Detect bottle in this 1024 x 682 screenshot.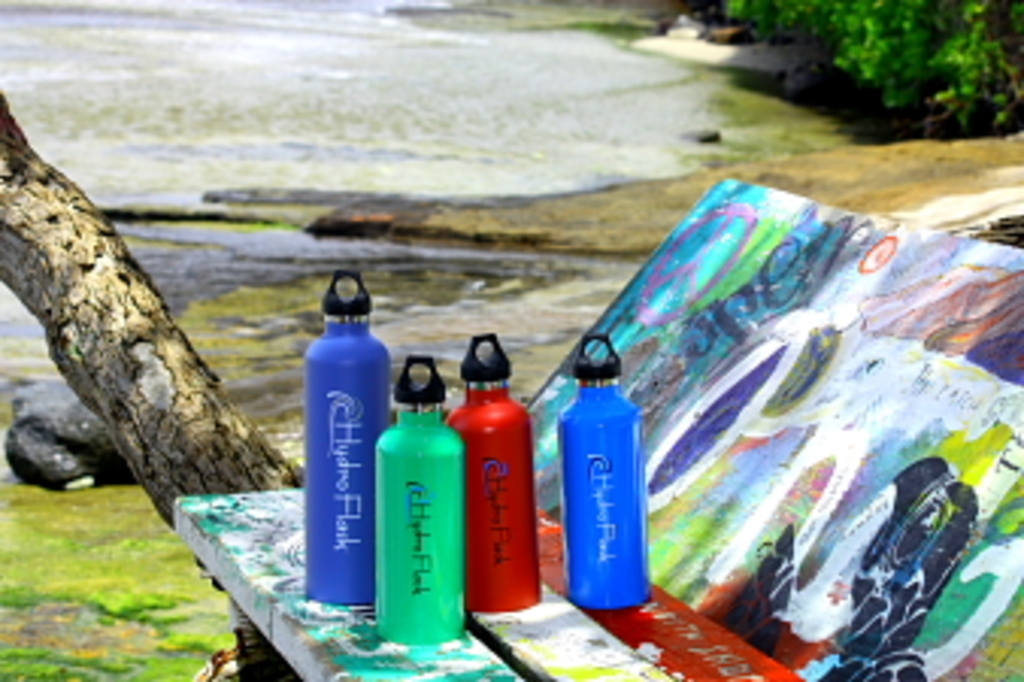
Detection: box(376, 346, 464, 646).
